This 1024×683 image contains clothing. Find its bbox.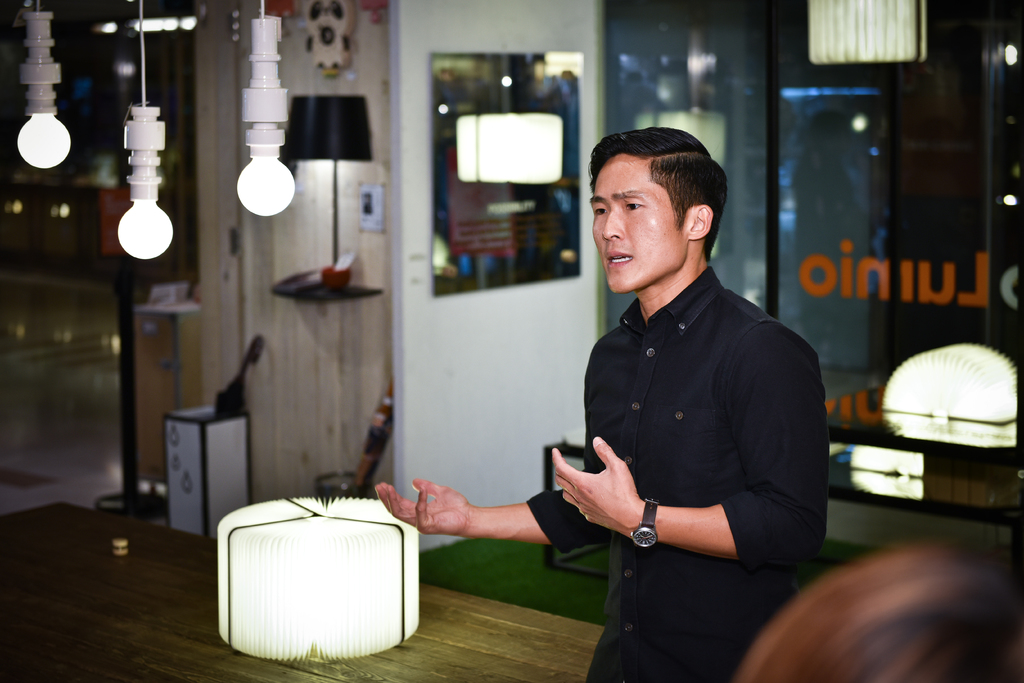
<bbox>534, 227, 835, 632</bbox>.
